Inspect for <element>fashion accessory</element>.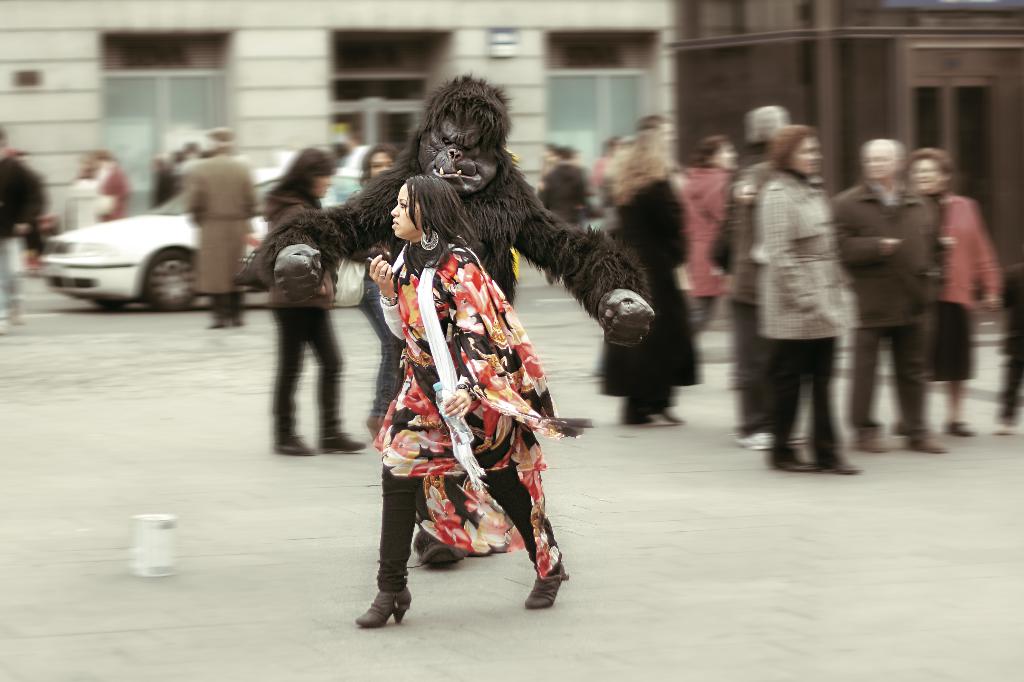
Inspection: x1=272, y1=432, x2=316, y2=456.
